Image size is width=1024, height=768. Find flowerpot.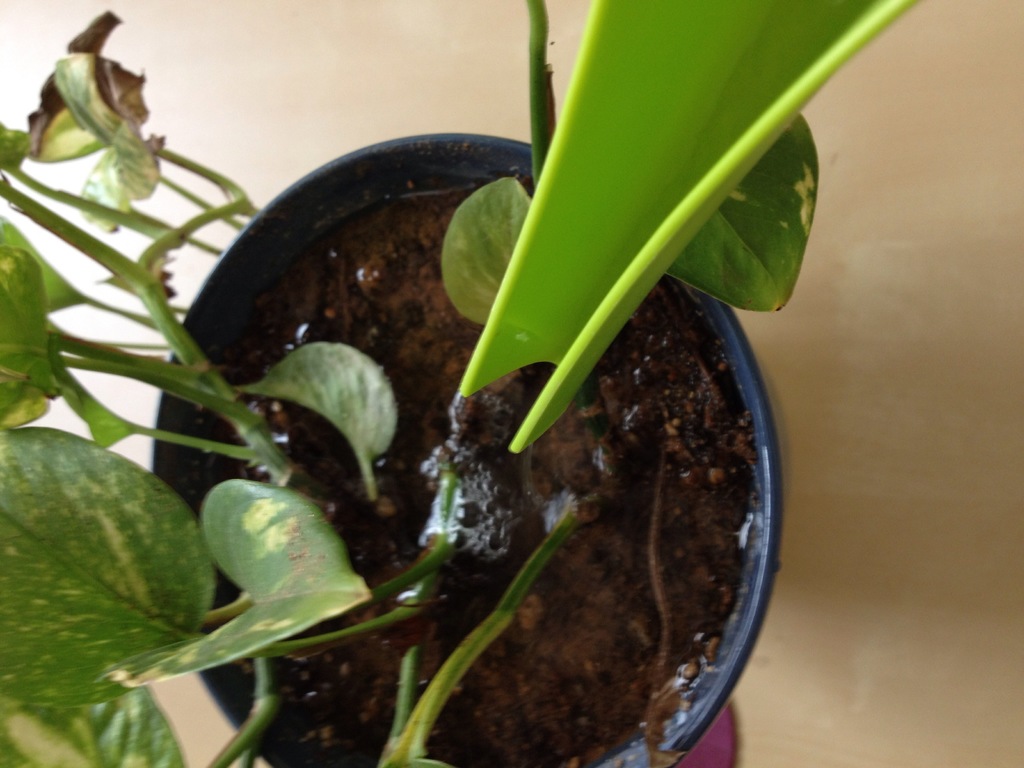
BBox(427, 237, 800, 756).
